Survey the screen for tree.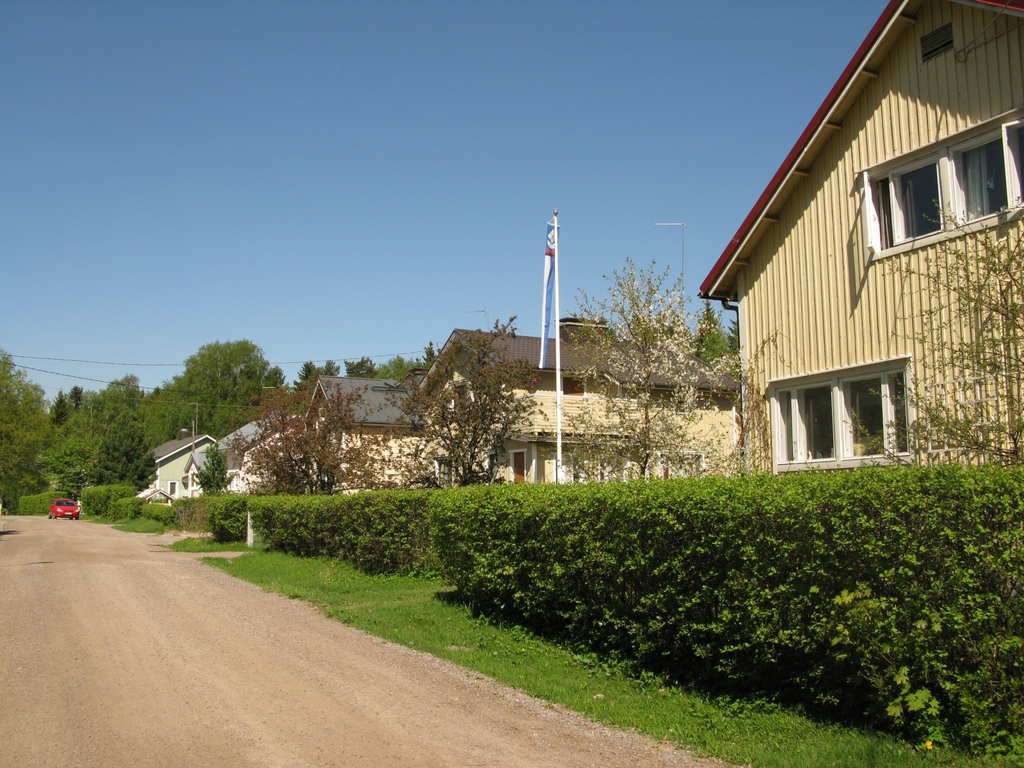
Survey found: <bbox>379, 350, 428, 376</bbox>.
